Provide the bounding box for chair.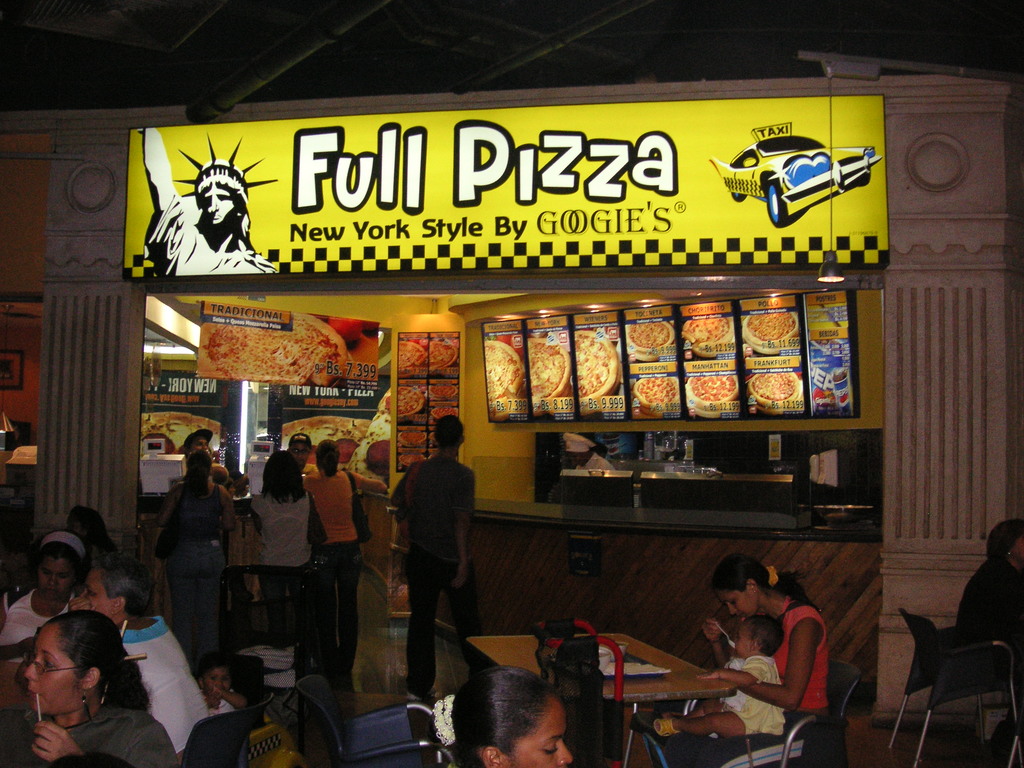
<bbox>210, 648, 284, 717</bbox>.
